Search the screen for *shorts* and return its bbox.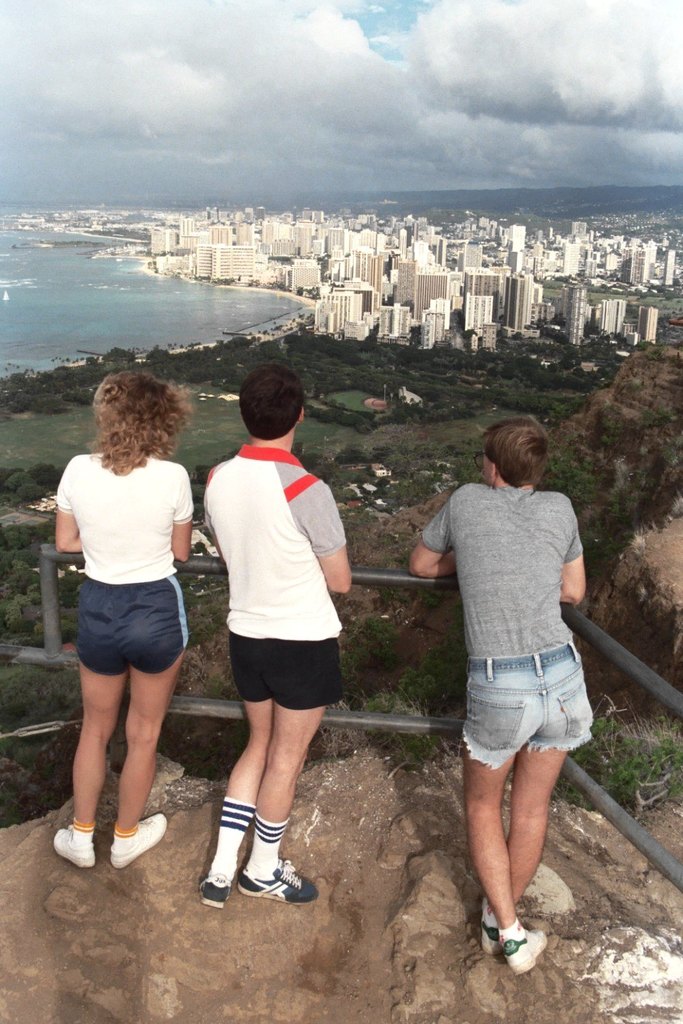
Found: region(440, 665, 602, 770).
